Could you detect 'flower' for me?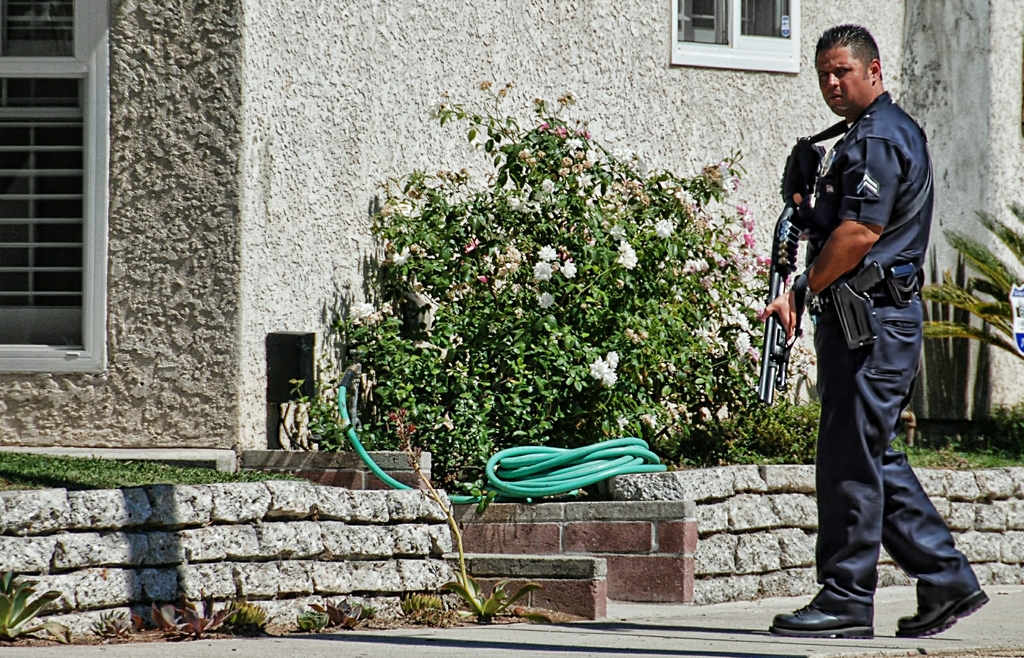
Detection result: {"left": 538, "top": 290, "right": 556, "bottom": 311}.
